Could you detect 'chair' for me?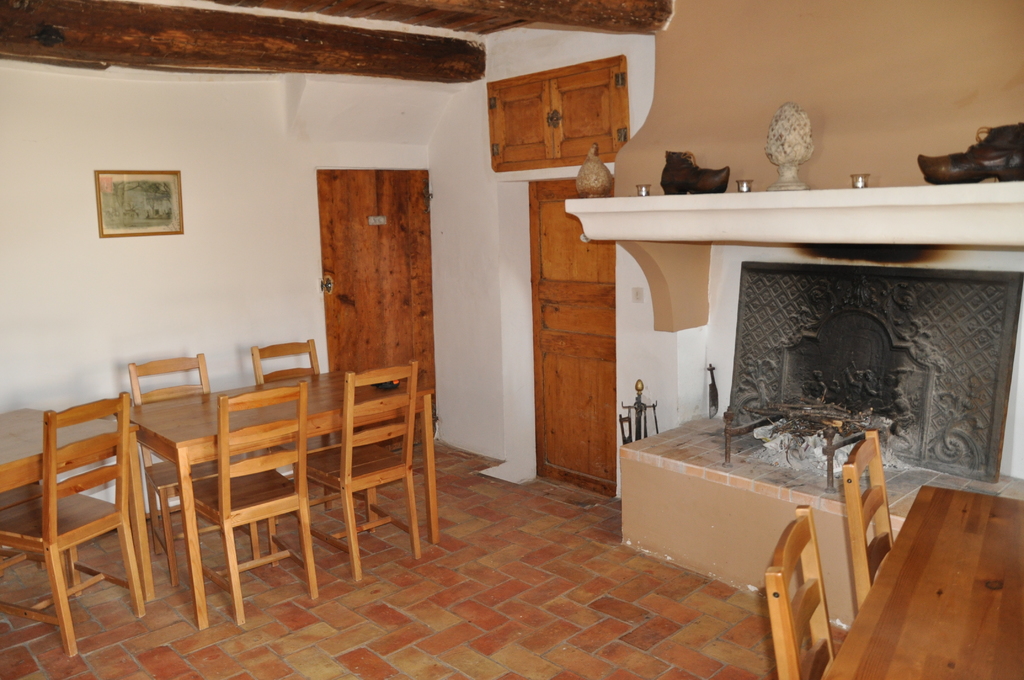
Detection result: {"left": 124, "top": 348, "right": 273, "bottom": 576}.
